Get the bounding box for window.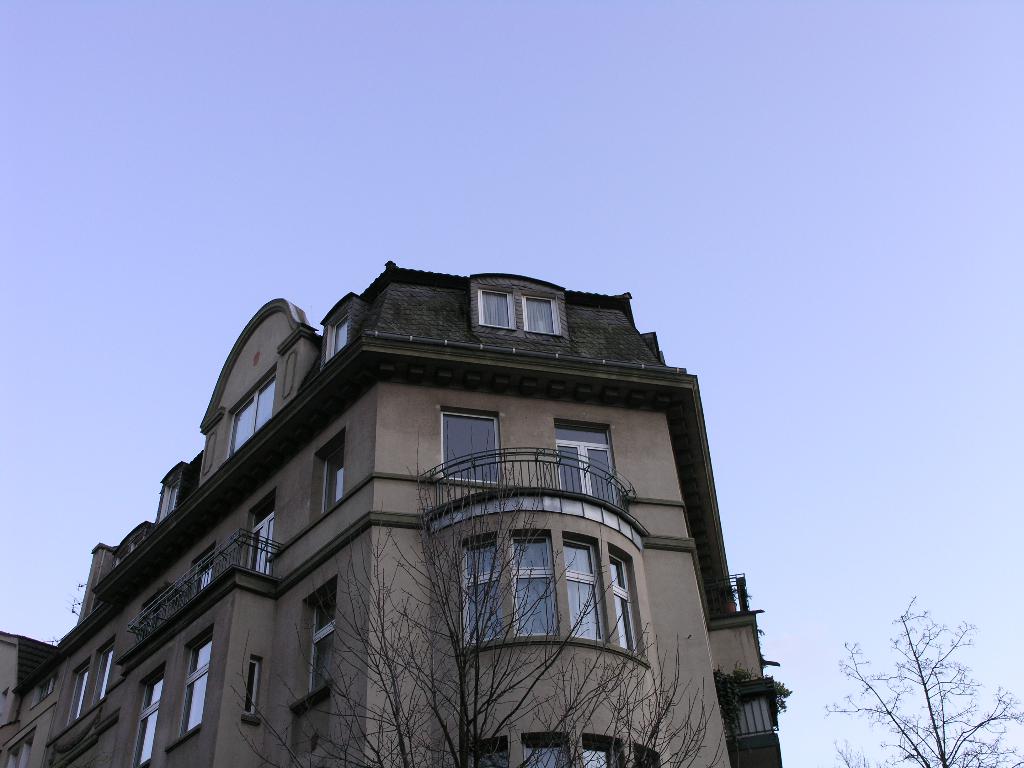
bbox=(330, 312, 350, 352).
